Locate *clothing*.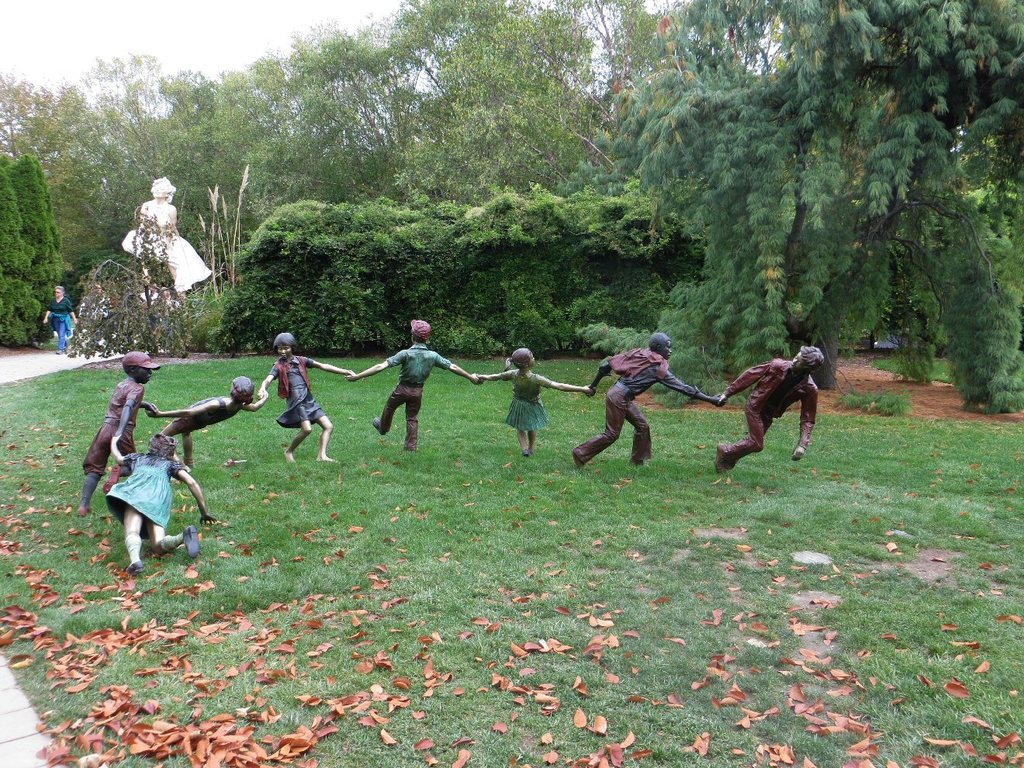
Bounding box: [x1=573, y1=347, x2=699, y2=461].
